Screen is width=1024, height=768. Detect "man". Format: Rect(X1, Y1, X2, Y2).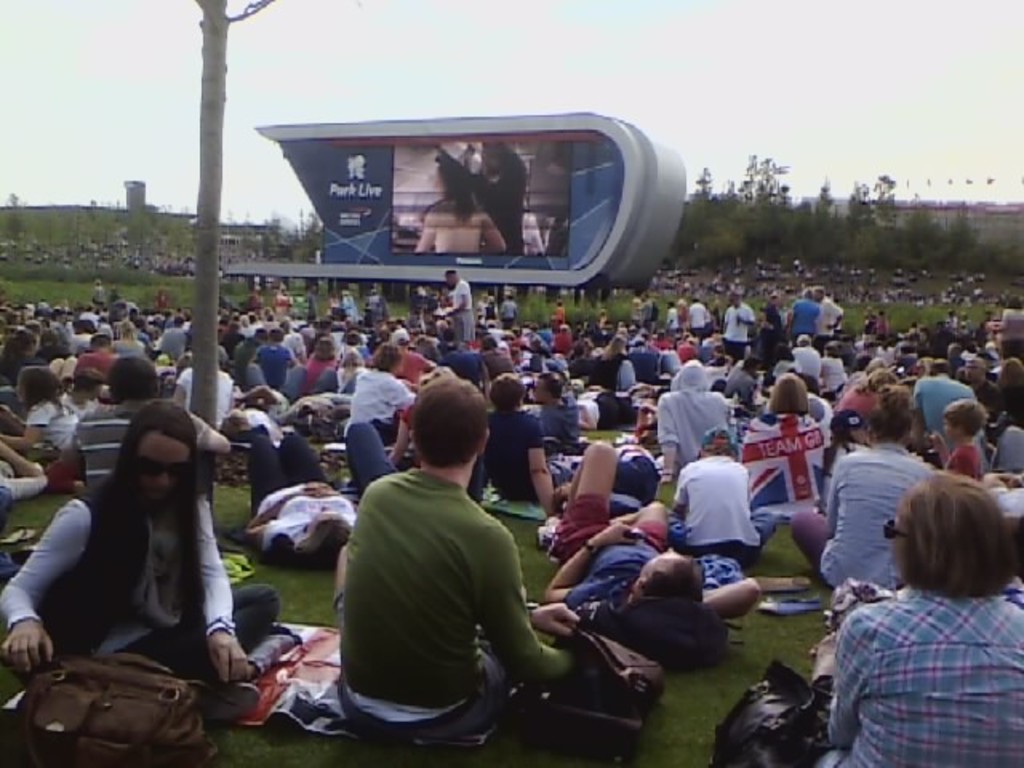
Rect(312, 328, 560, 754).
